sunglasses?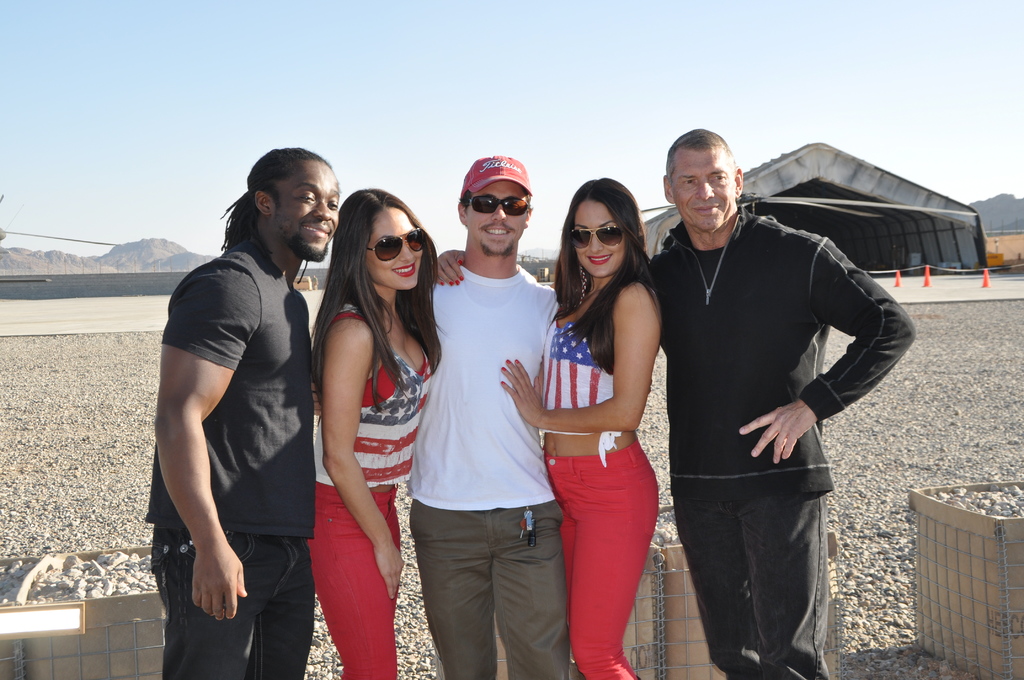
Rect(465, 195, 531, 216)
